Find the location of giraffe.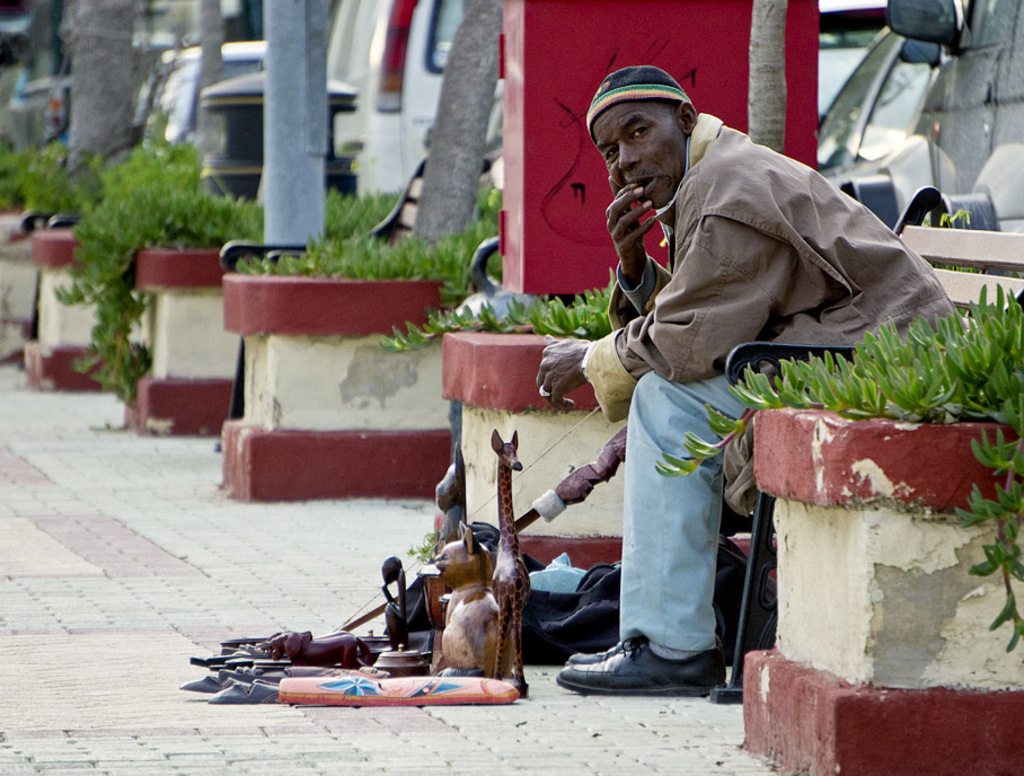
Location: bbox=[486, 430, 527, 695].
